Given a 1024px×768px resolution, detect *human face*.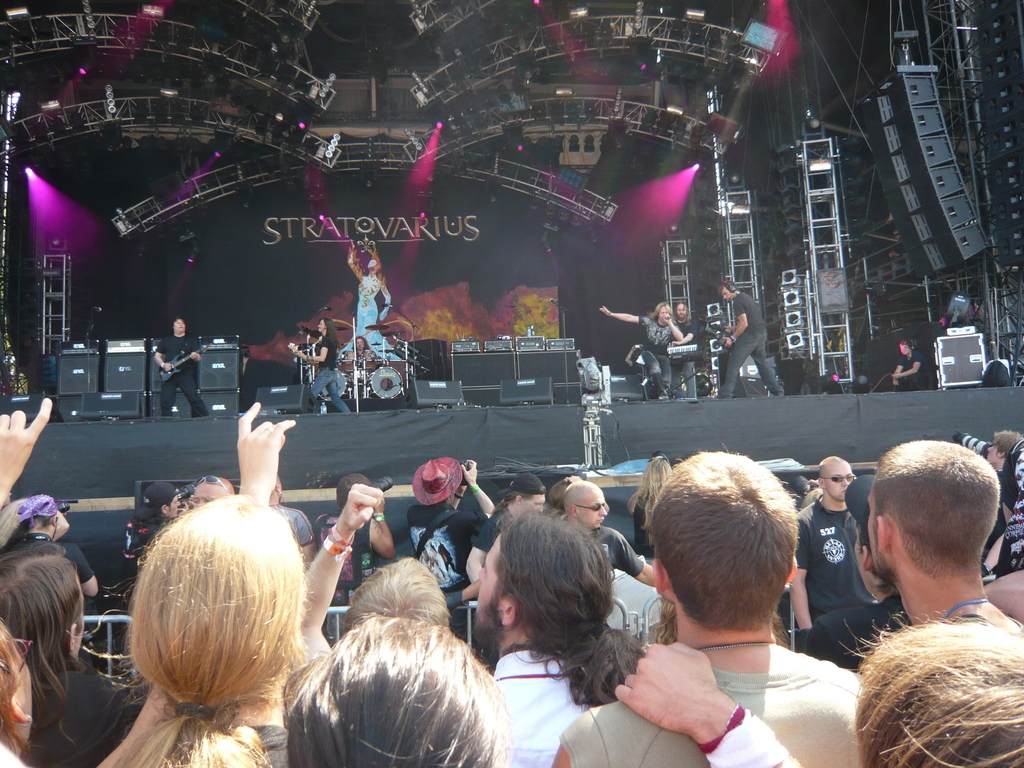
[185, 484, 228, 508].
